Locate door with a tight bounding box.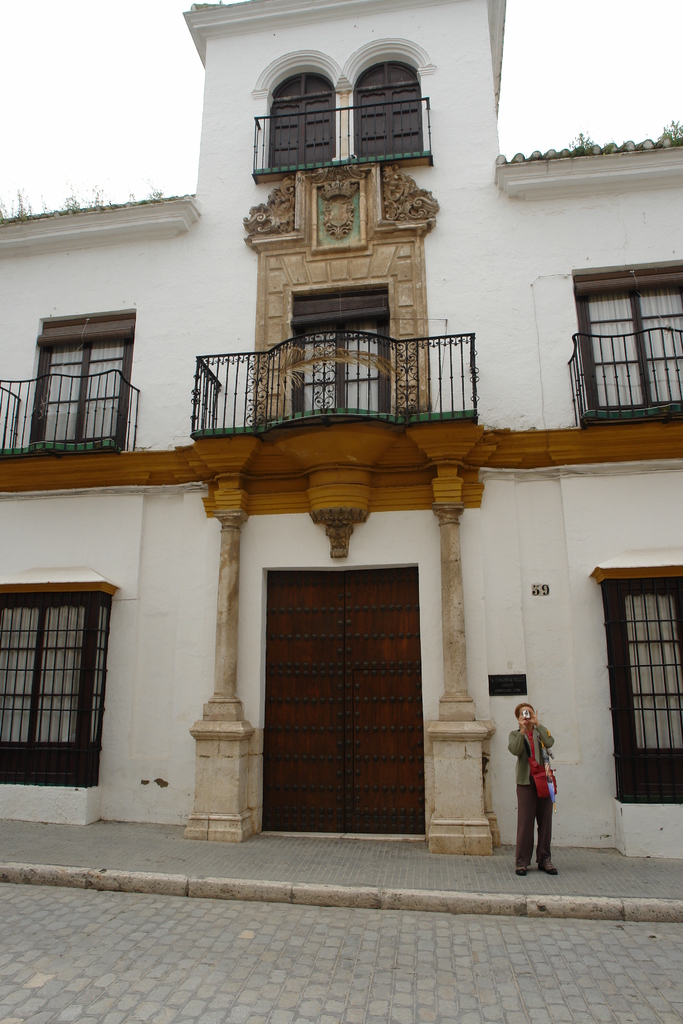
249 556 442 842.
